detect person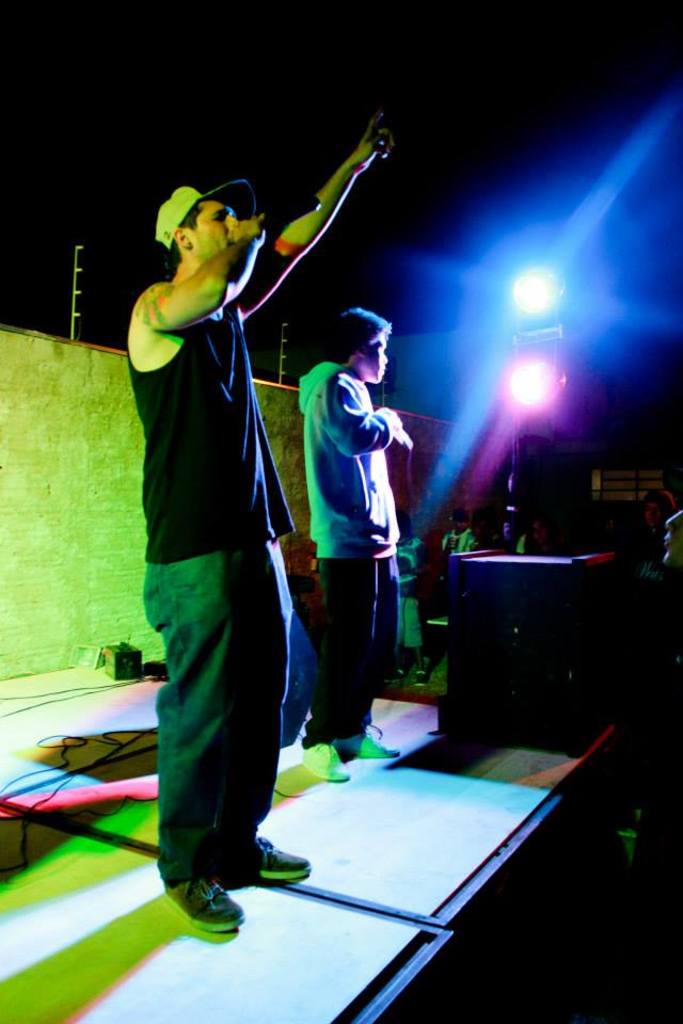
660 508 682 569
